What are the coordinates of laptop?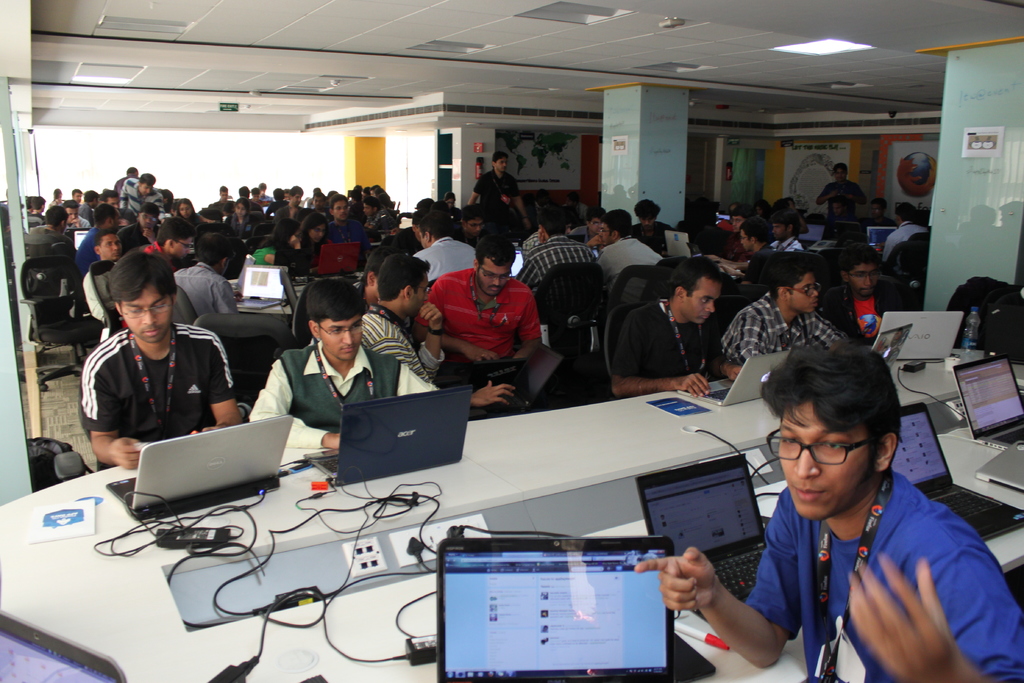
[977, 440, 1023, 496].
